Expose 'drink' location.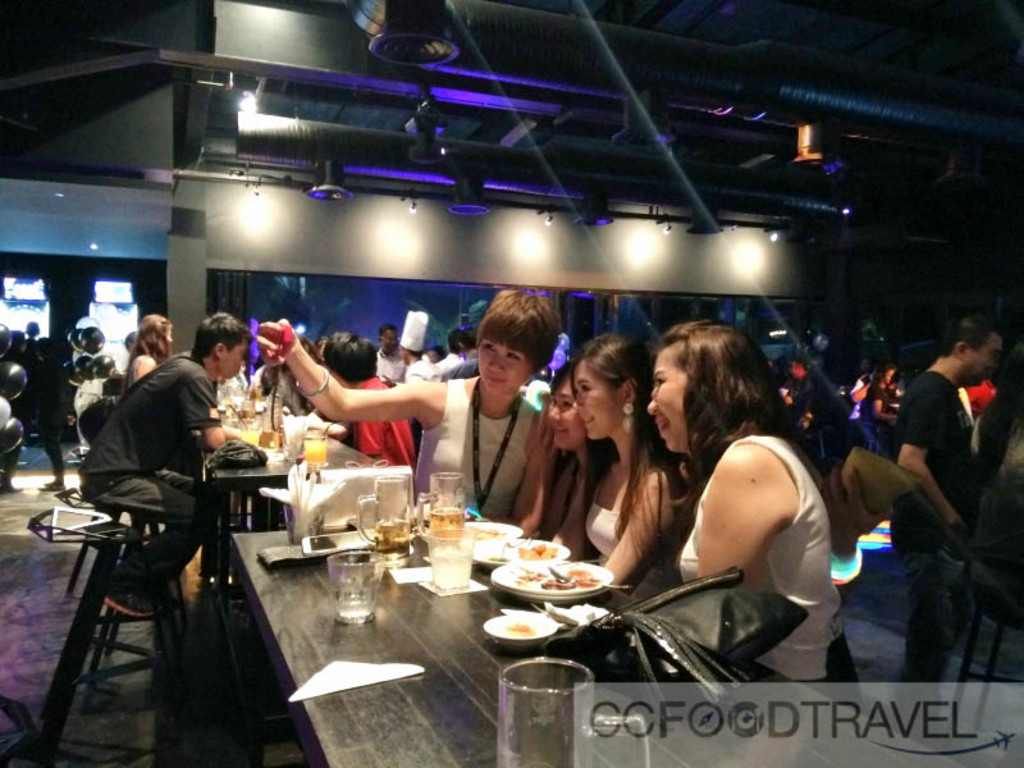
Exposed at (428, 534, 476, 589).
